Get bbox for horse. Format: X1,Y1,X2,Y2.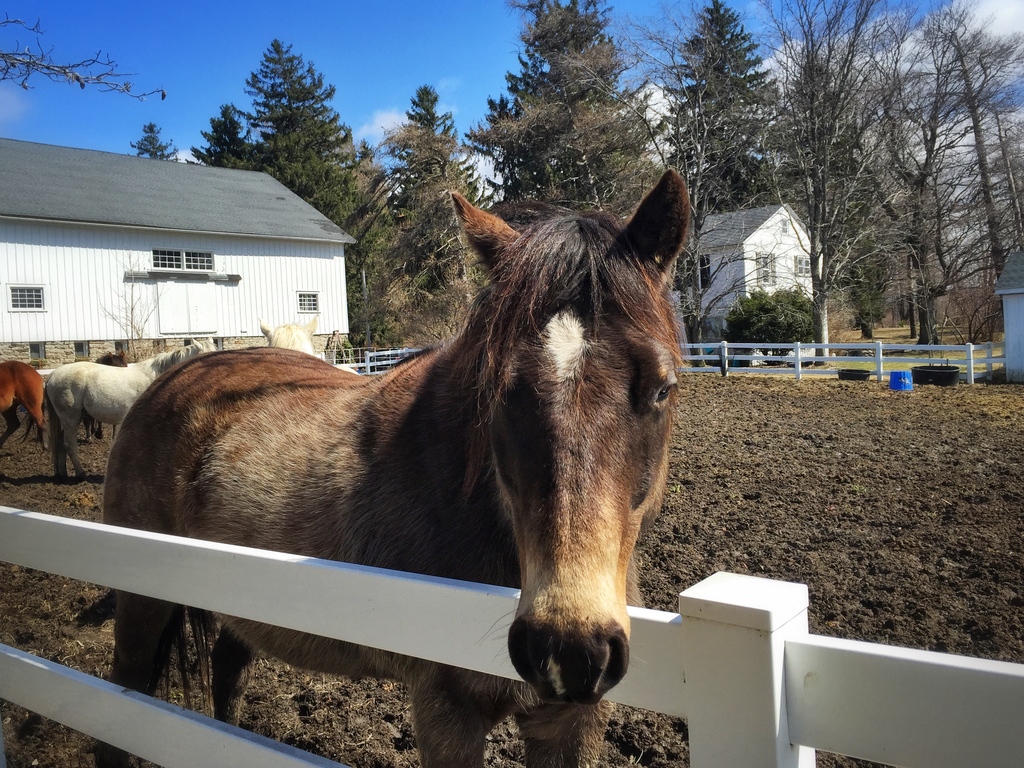
81,349,126,442.
